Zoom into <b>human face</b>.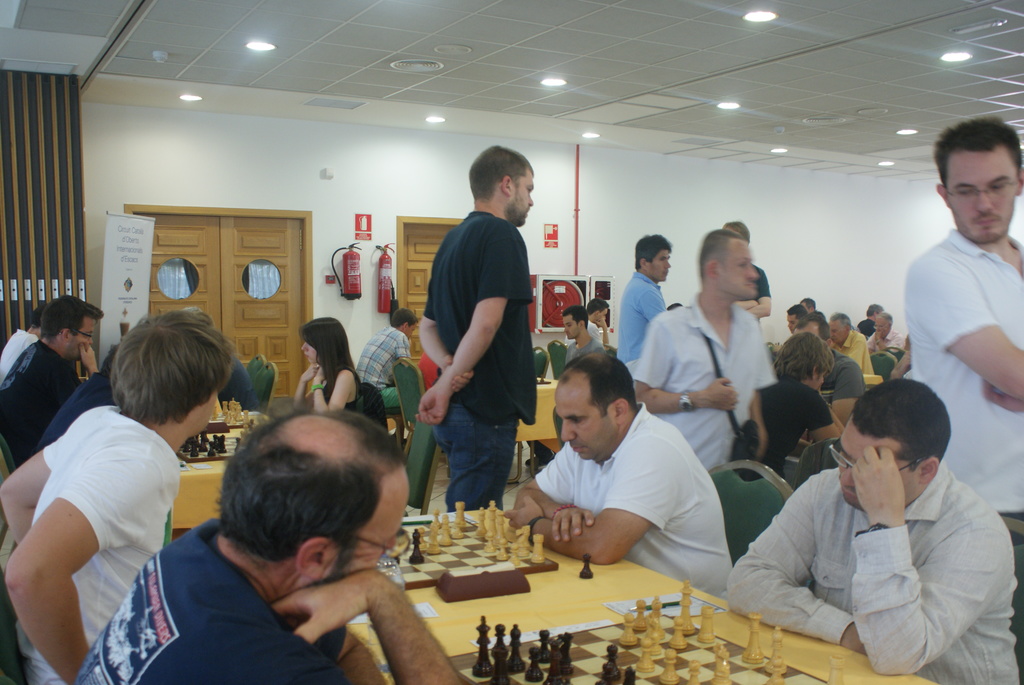
Zoom target: BBox(562, 315, 579, 339).
